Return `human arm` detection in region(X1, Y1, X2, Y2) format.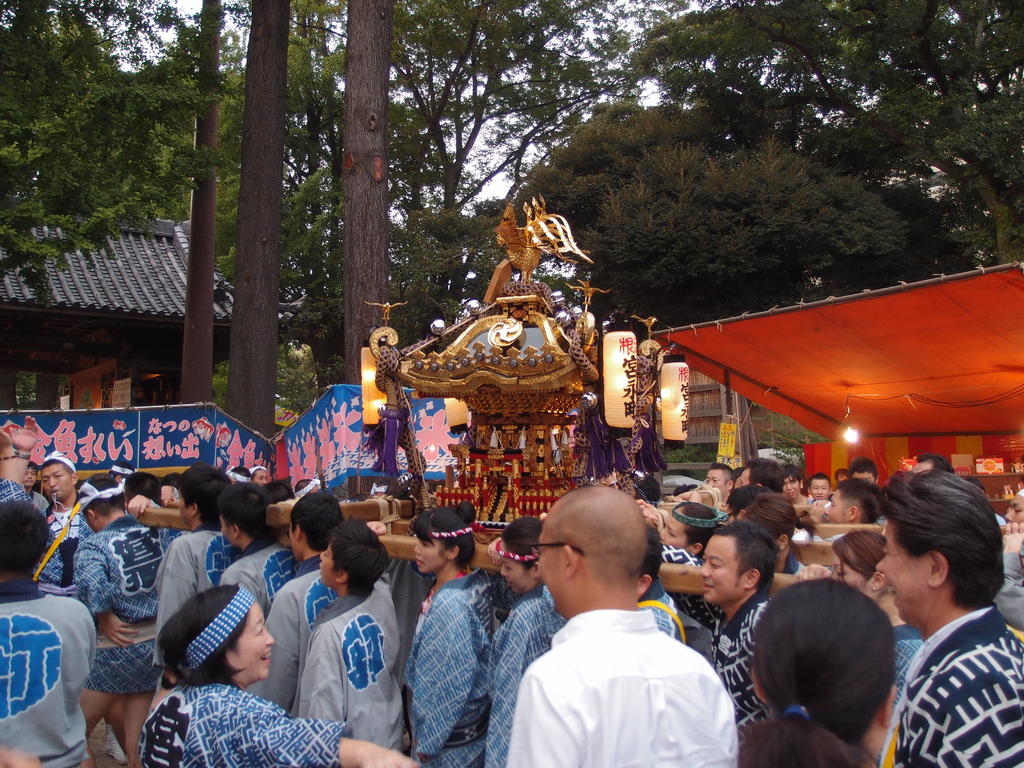
region(795, 563, 833, 584).
